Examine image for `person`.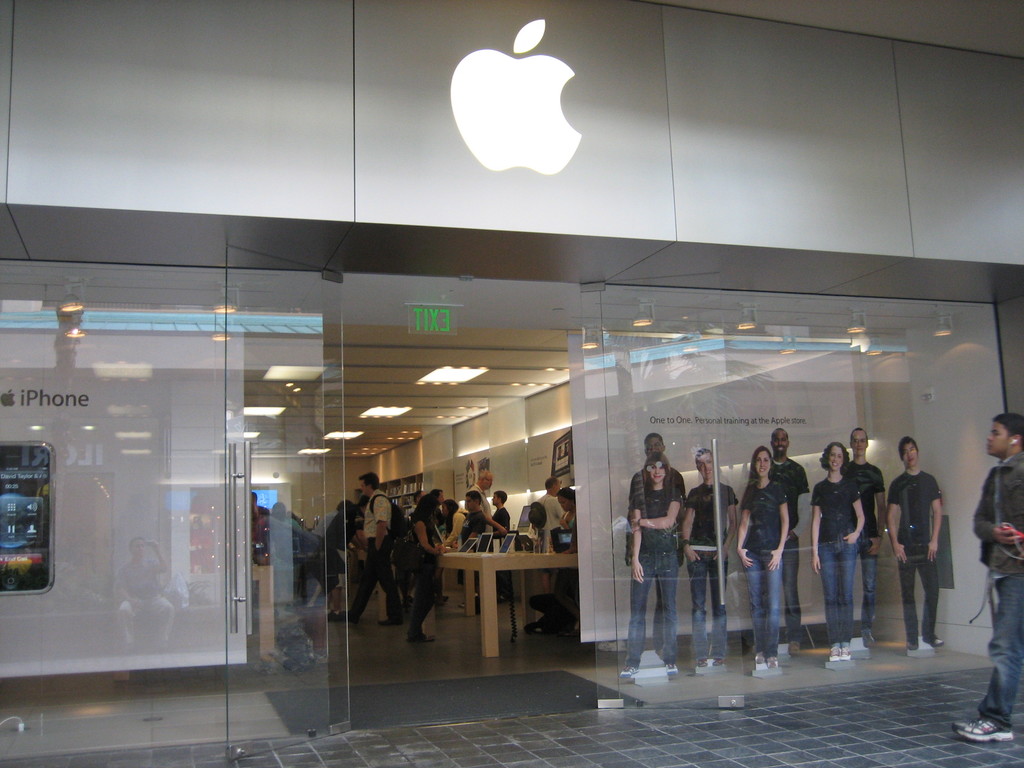
Examination result: rect(886, 435, 948, 653).
